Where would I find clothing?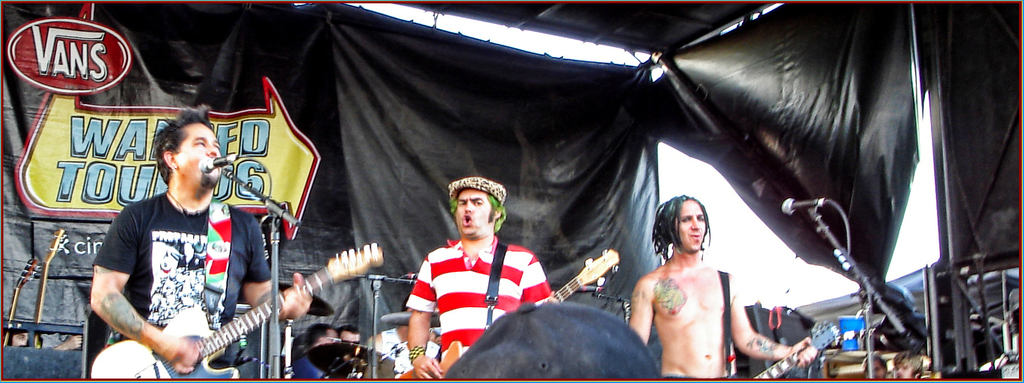
At select_region(289, 346, 324, 380).
